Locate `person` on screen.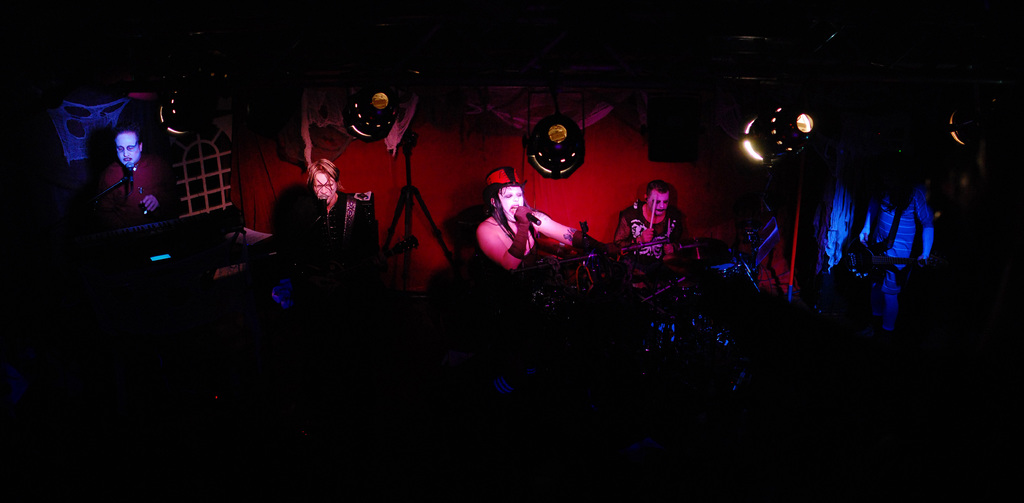
On screen at (x1=87, y1=129, x2=182, y2=237).
